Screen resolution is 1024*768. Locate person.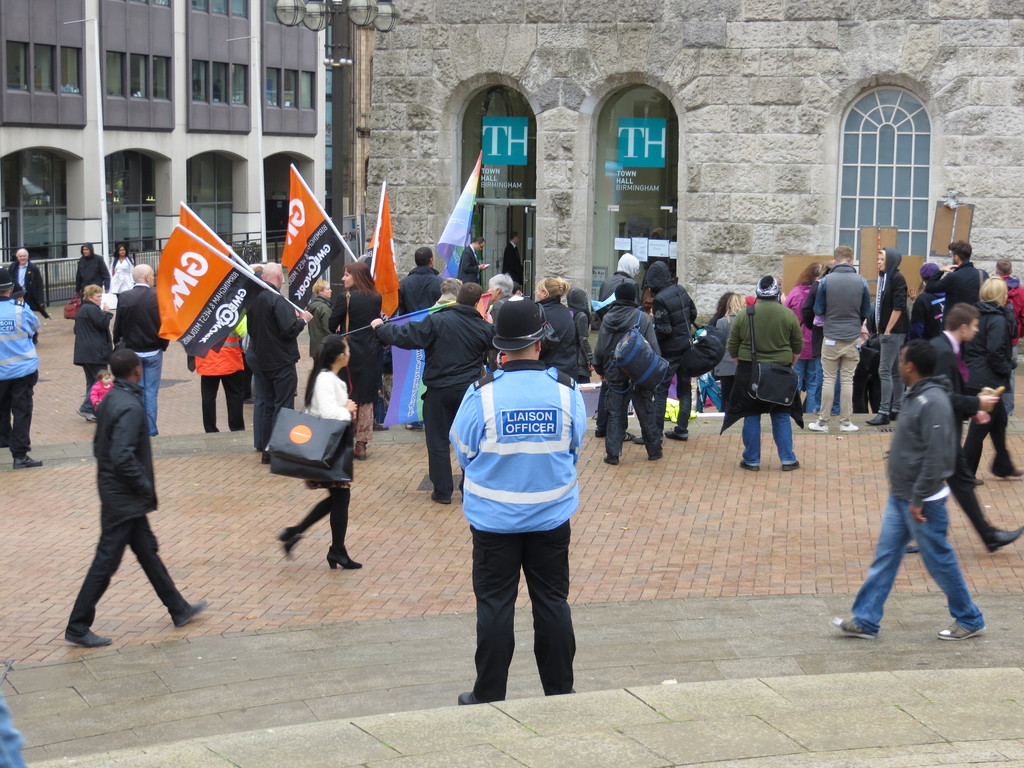
pyautogui.locateOnScreen(536, 274, 575, 388).
